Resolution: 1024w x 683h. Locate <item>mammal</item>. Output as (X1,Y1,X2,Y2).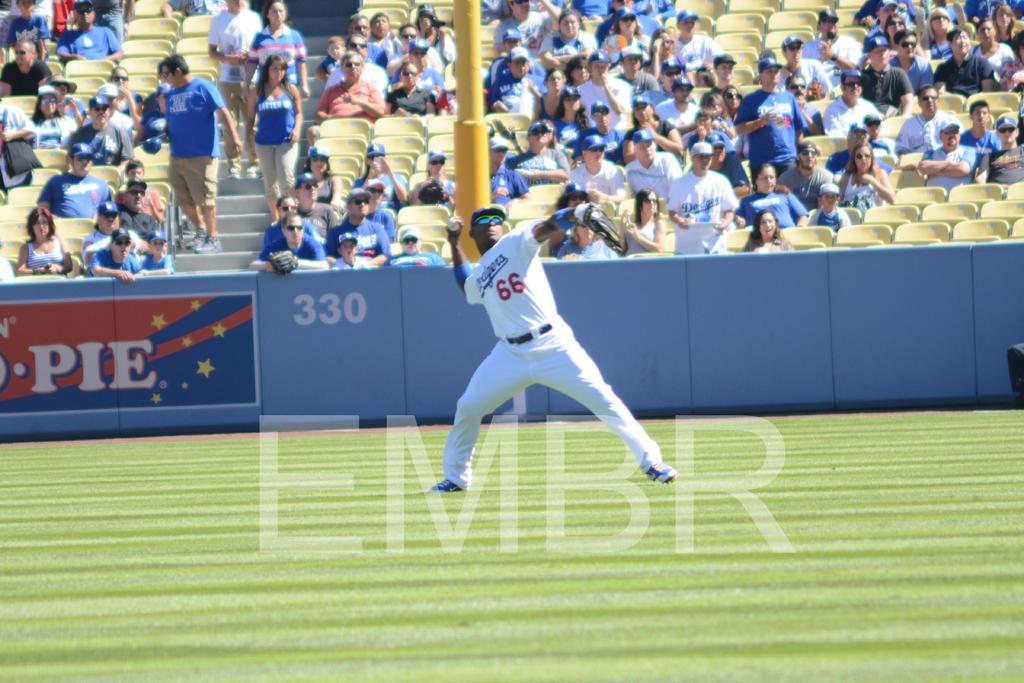
(963,101,1001,151).
